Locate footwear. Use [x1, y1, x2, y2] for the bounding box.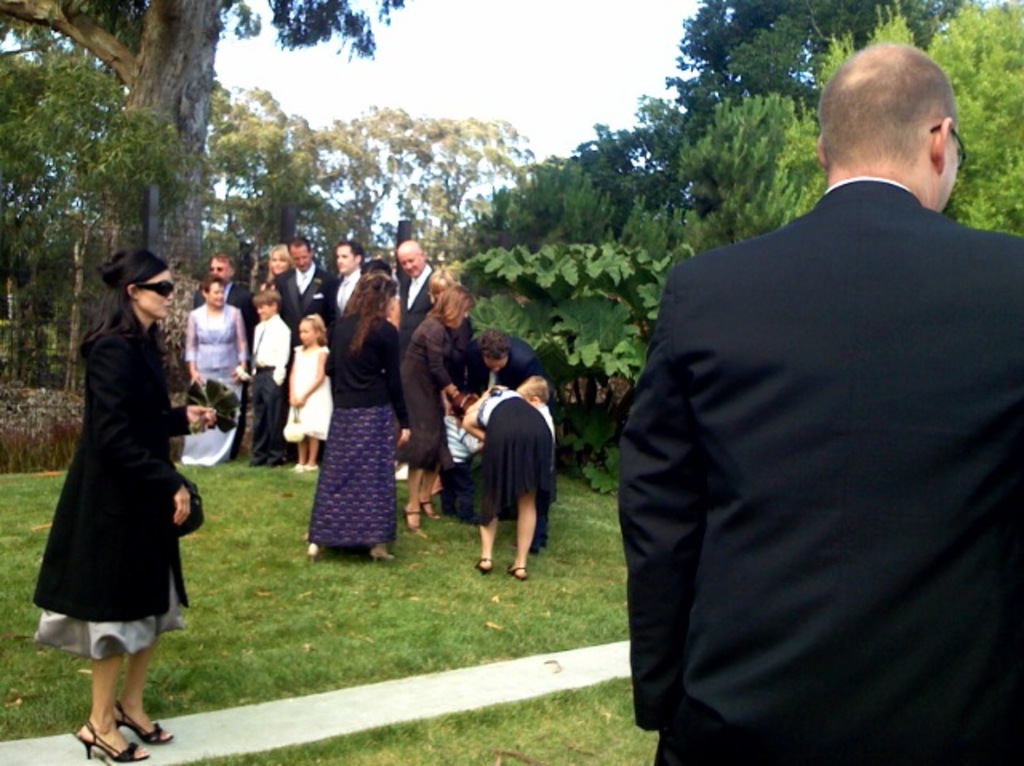
[75, 720, 150, 761].
